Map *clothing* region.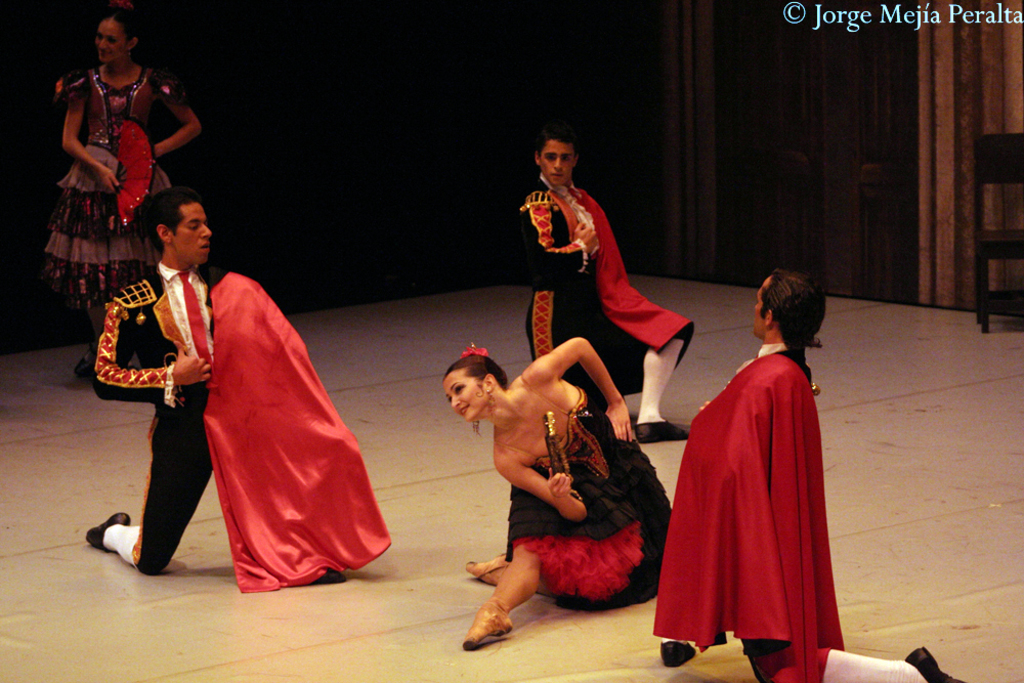
Mapped to box(504, 373, 673, 613).
